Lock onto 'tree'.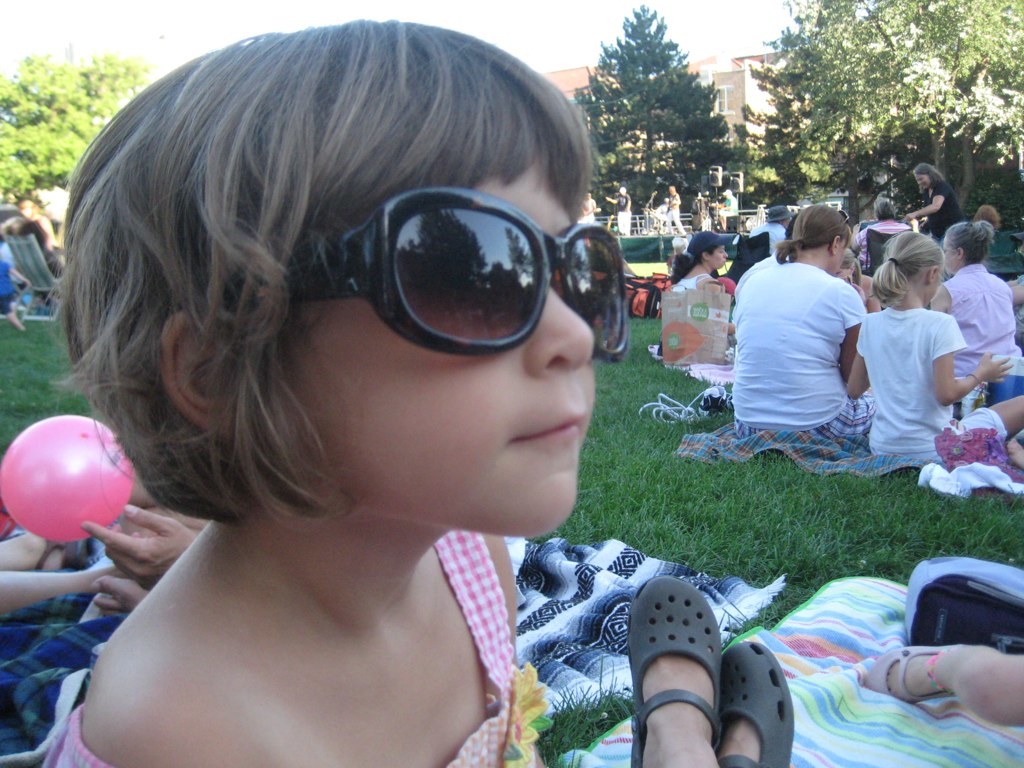
Locked: <bbox>718, 56, 831, 215</bbox>.
